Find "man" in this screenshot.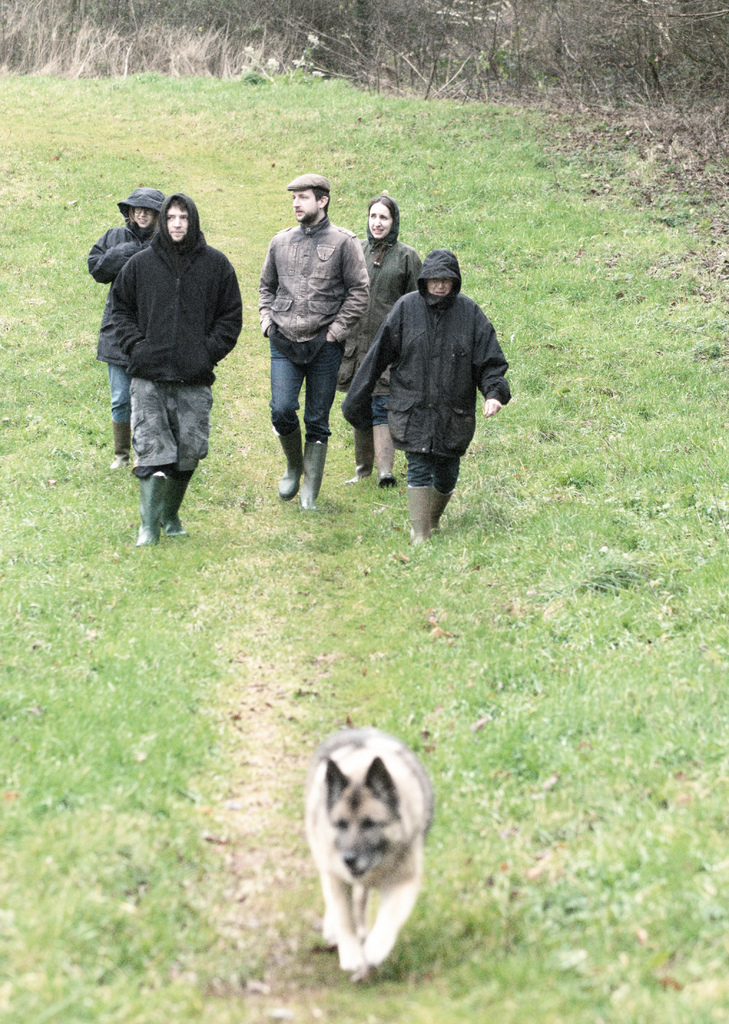
The bounding box for "man" is [253,164,368,491].
